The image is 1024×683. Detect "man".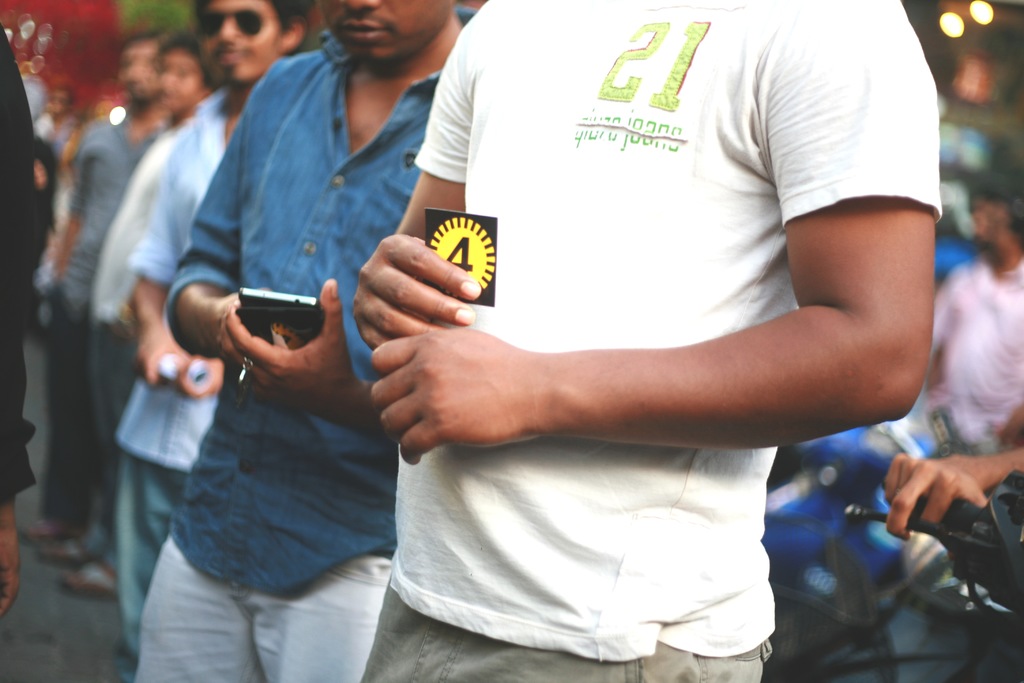
Detection: <box>351,0,941,682</box>.
